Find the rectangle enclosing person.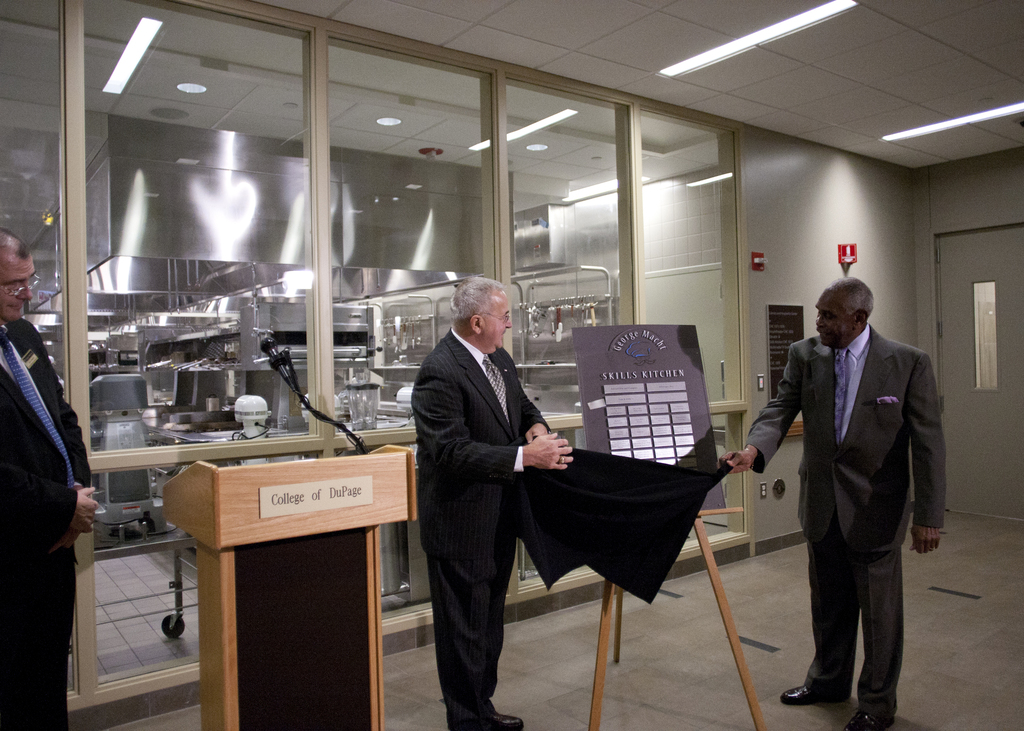
bbox(725, 274, 948, 725).
